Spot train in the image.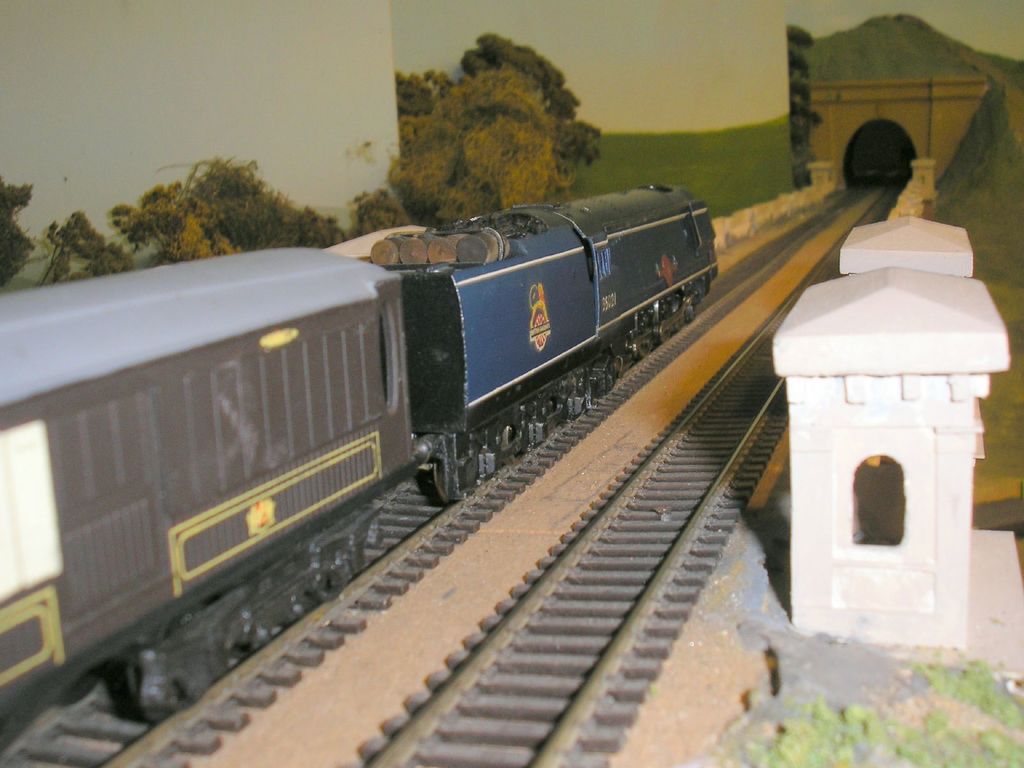
train found at 0/184/716/767.
